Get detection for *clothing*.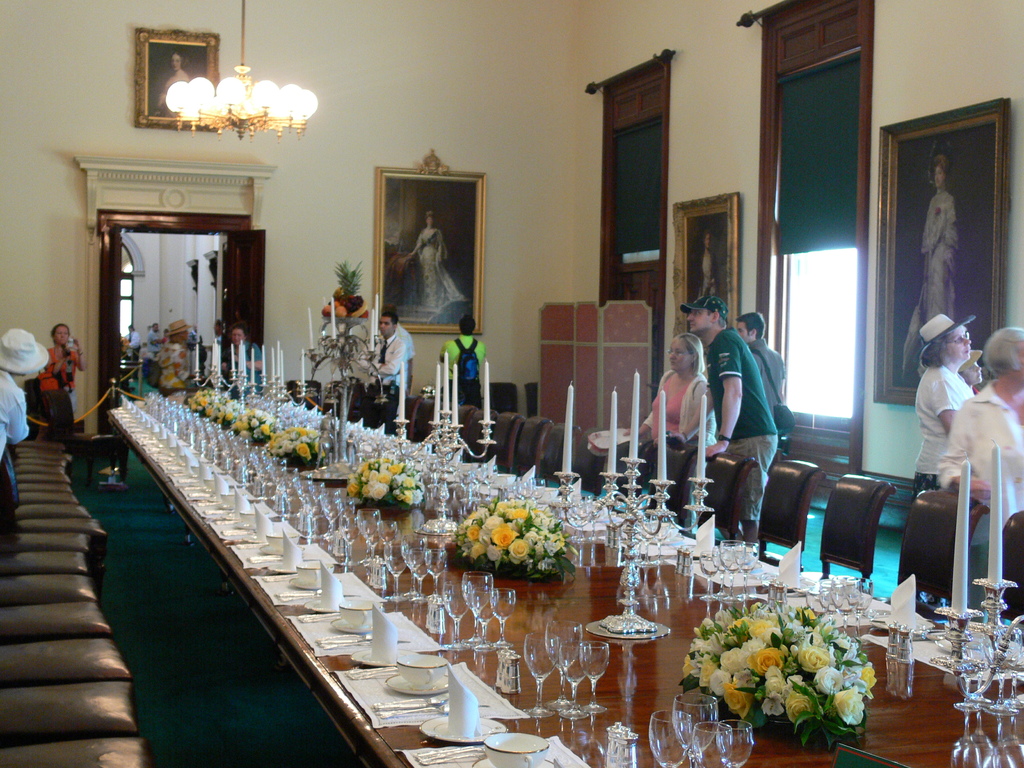
Detection: <bbox>707, 325, 778, 526</bbox>.
